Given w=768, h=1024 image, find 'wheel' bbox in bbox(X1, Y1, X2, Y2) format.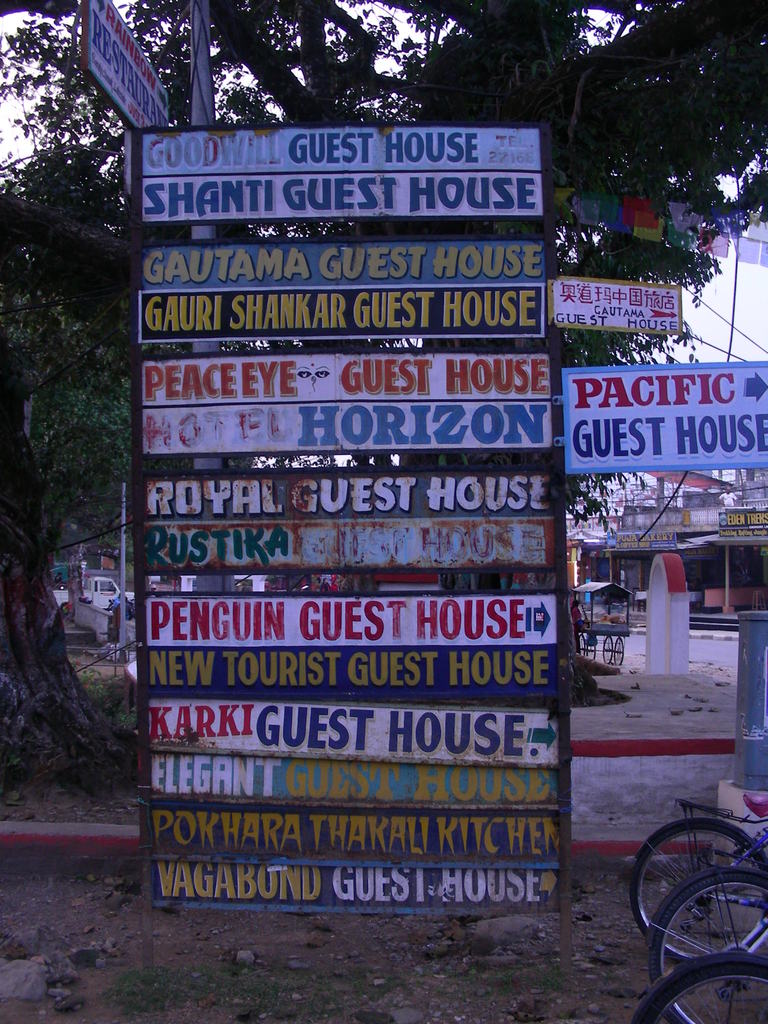
bbox(612, 636, 625, 669).
